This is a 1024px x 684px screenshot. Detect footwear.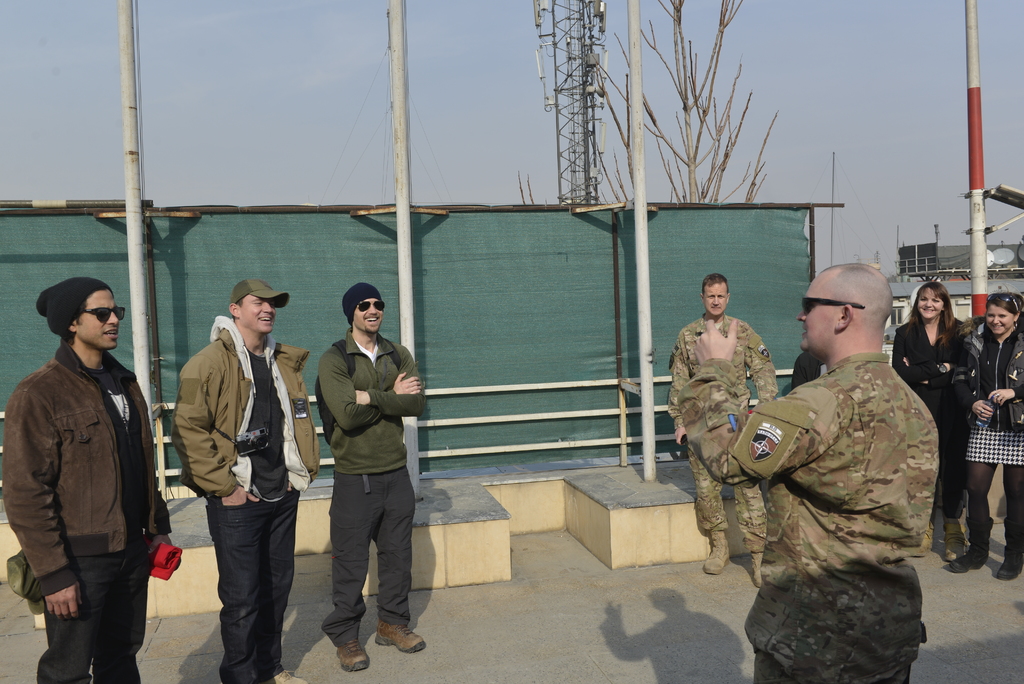
pyautogui.locateOnScreen(992, 536, 1023, 579).
